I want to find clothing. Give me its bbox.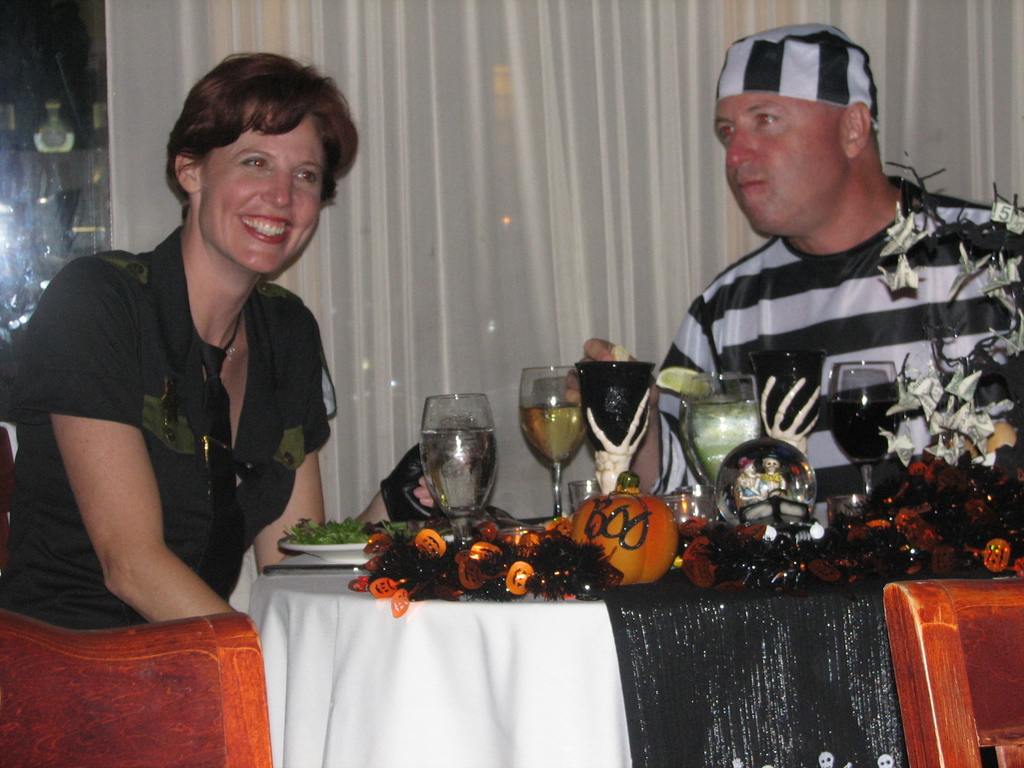
(x1=0, y1=224, x2=327, y2=633).
